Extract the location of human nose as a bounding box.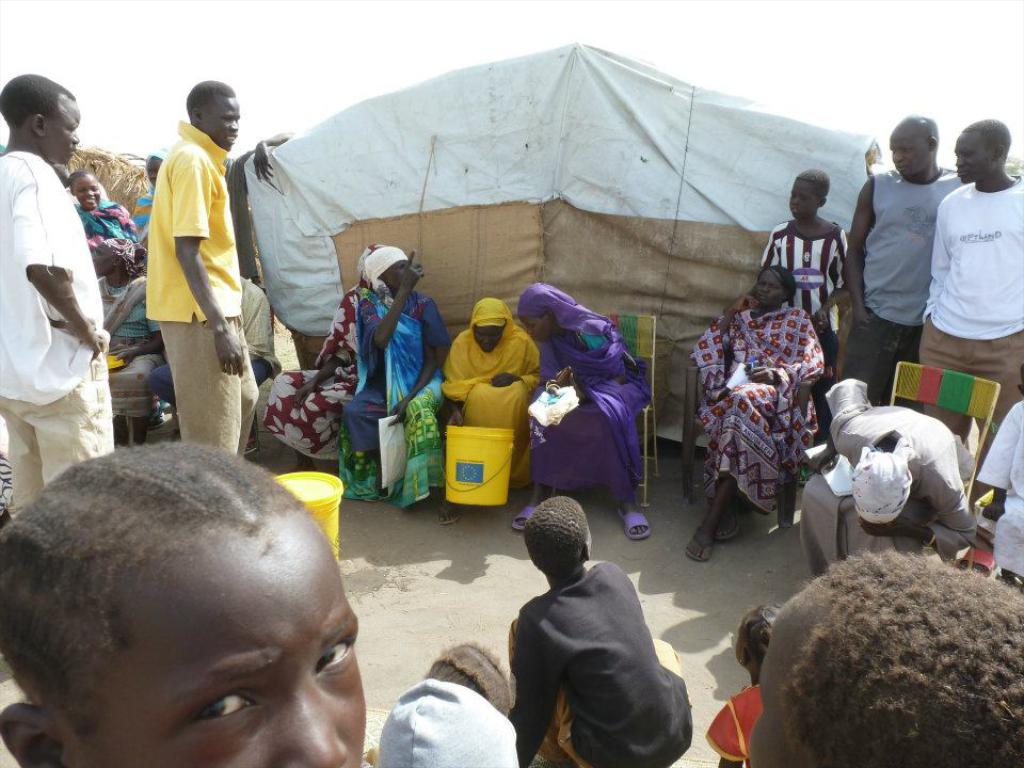
bbox(85, 189, 93, 194).
